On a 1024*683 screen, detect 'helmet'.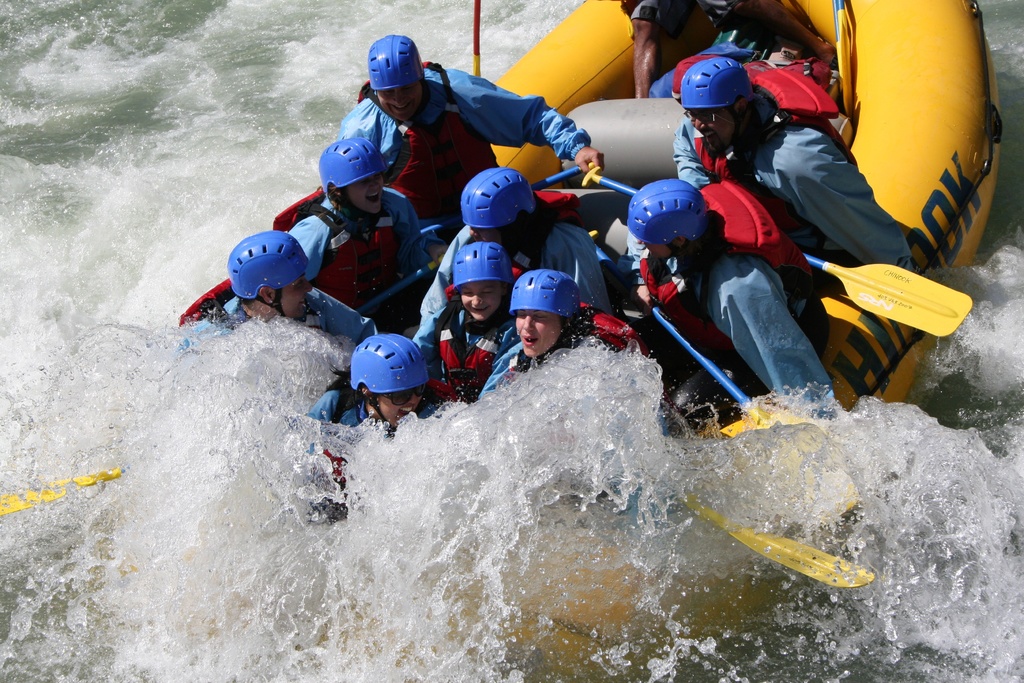
rect(453, 240, 516, 290).
